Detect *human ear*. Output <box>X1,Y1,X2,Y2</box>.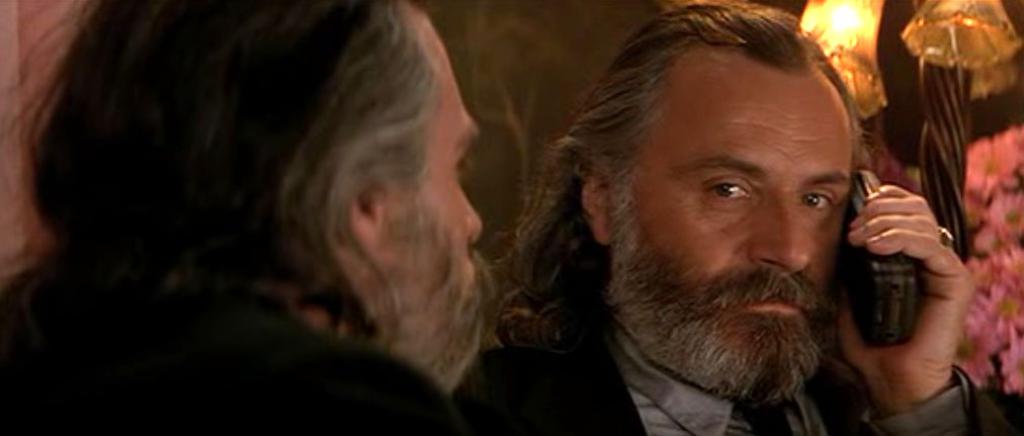
<box>581,156,613,242</box>.
